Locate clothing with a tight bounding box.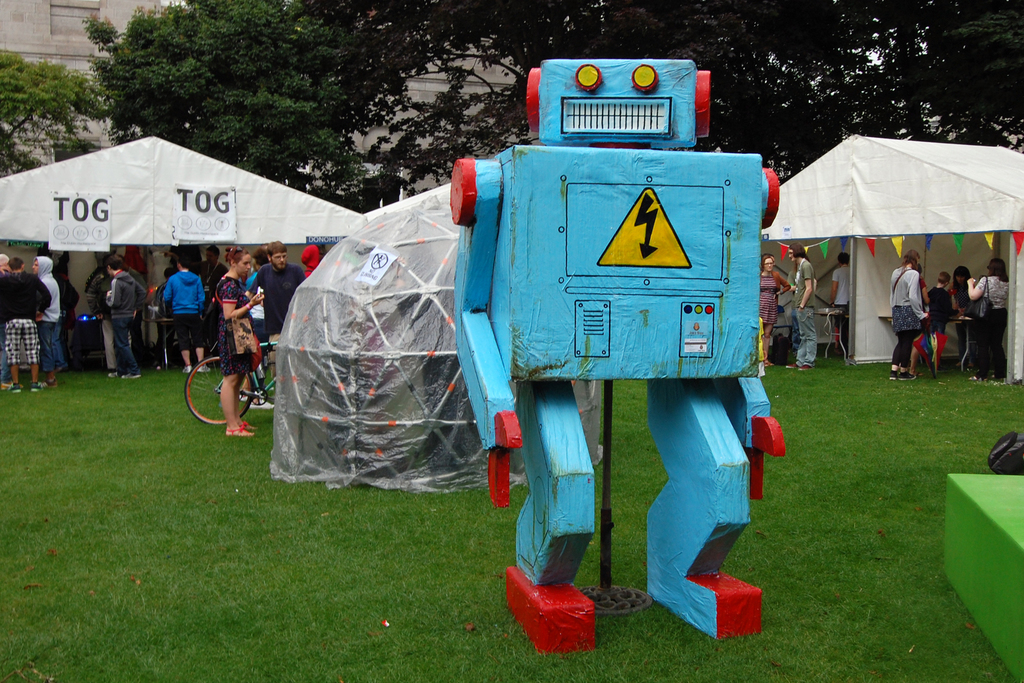
<box>157,270,205,361</box>.
